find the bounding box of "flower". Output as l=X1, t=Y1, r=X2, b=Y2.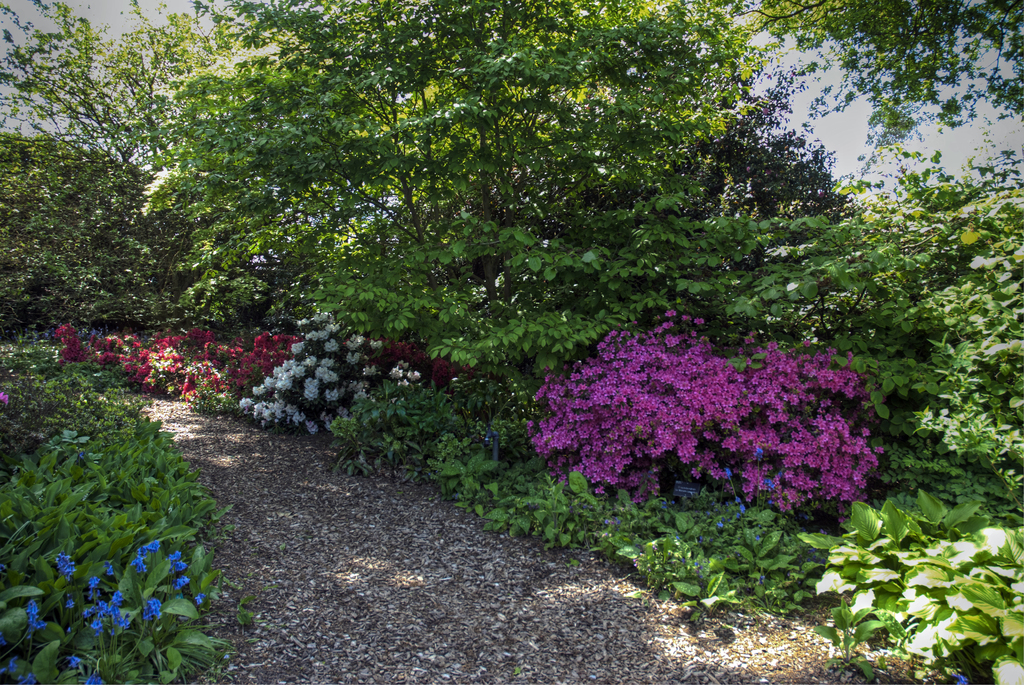
l=0, t=391, r=12, b=405.
